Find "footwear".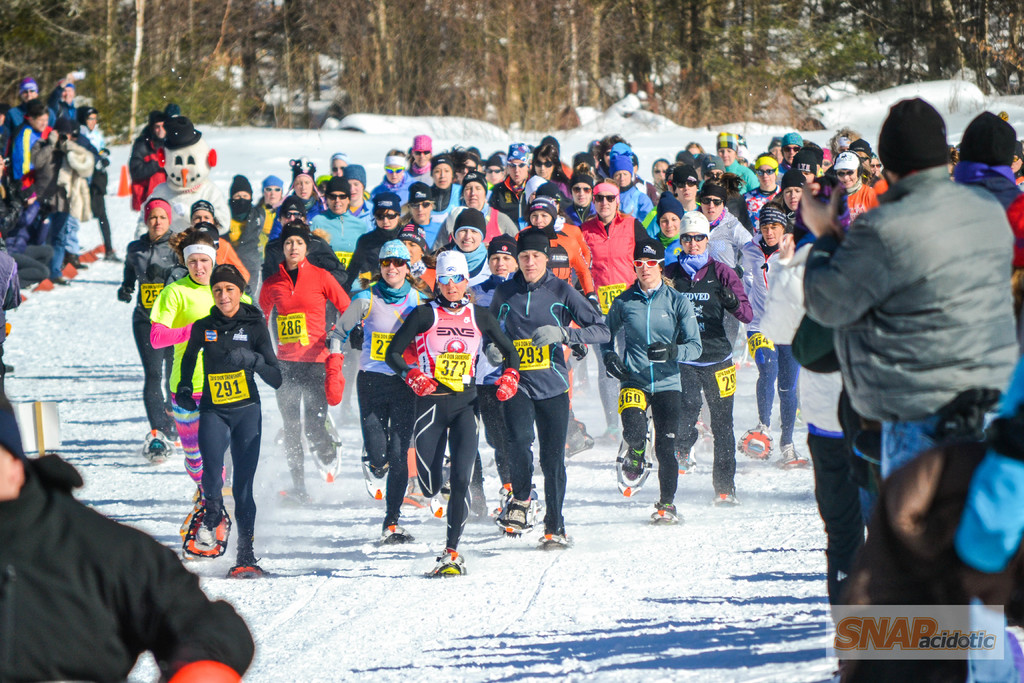
box(710, 488, 743, 507).
